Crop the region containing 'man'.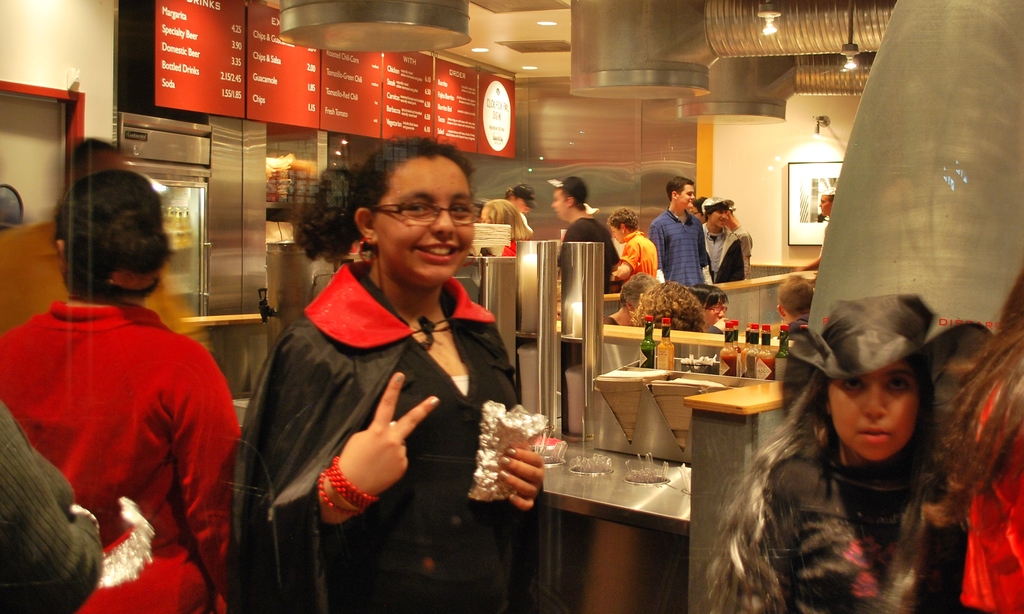
Crop region: (left=507, top=182, right=536, bottom=221).
